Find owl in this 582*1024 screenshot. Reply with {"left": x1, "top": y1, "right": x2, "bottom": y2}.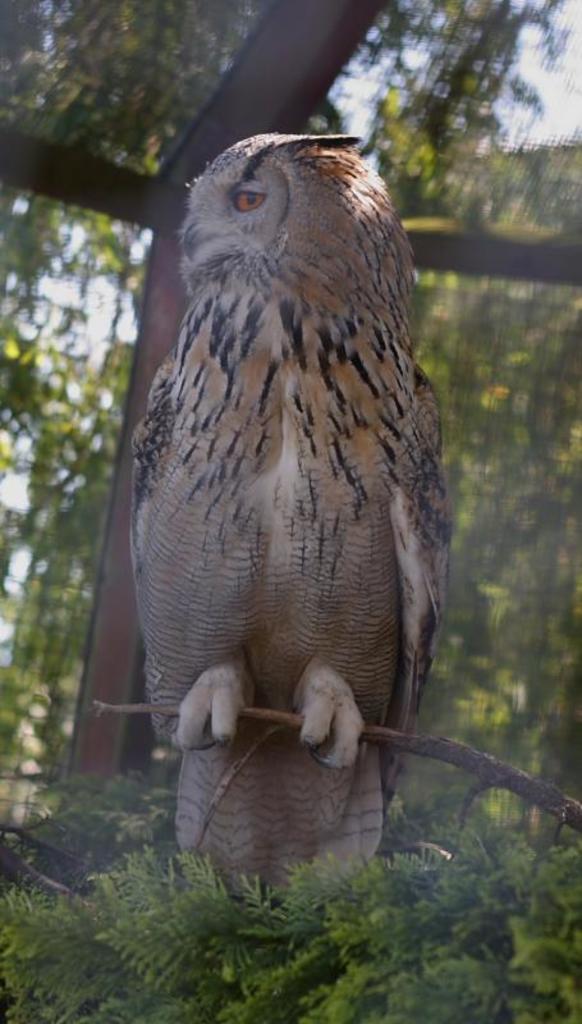
{"left": 123, "top": 127, "right": 454, "bottom": 915}.
